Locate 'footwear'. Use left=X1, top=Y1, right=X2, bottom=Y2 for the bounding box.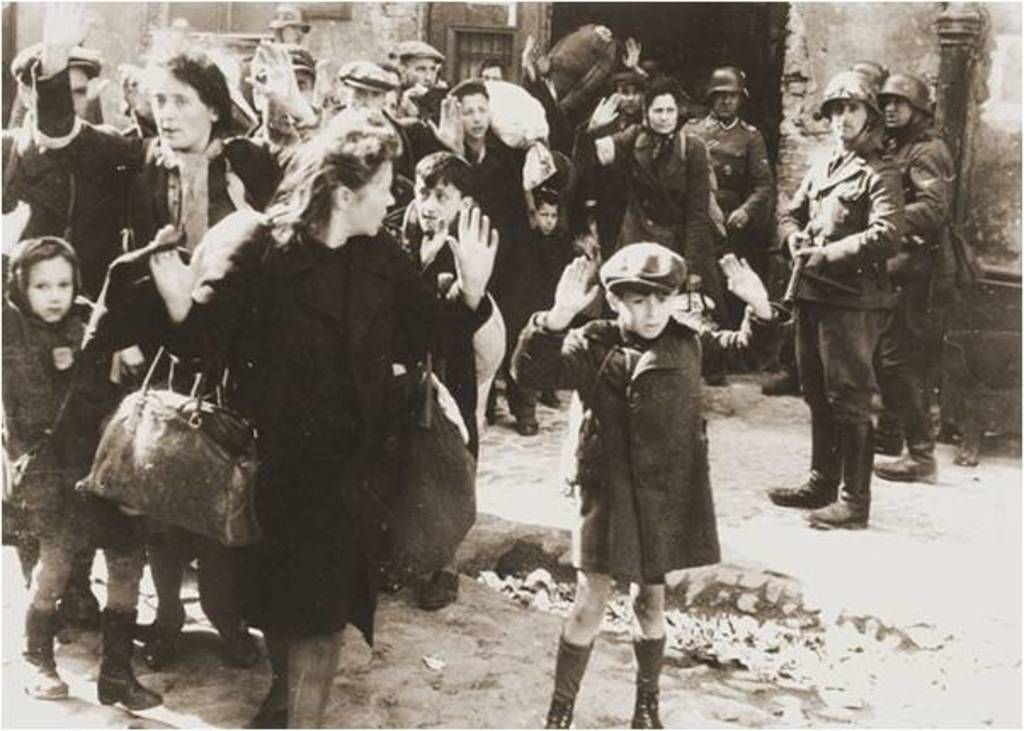
left=141, top=615, right=174, bottom=678.
